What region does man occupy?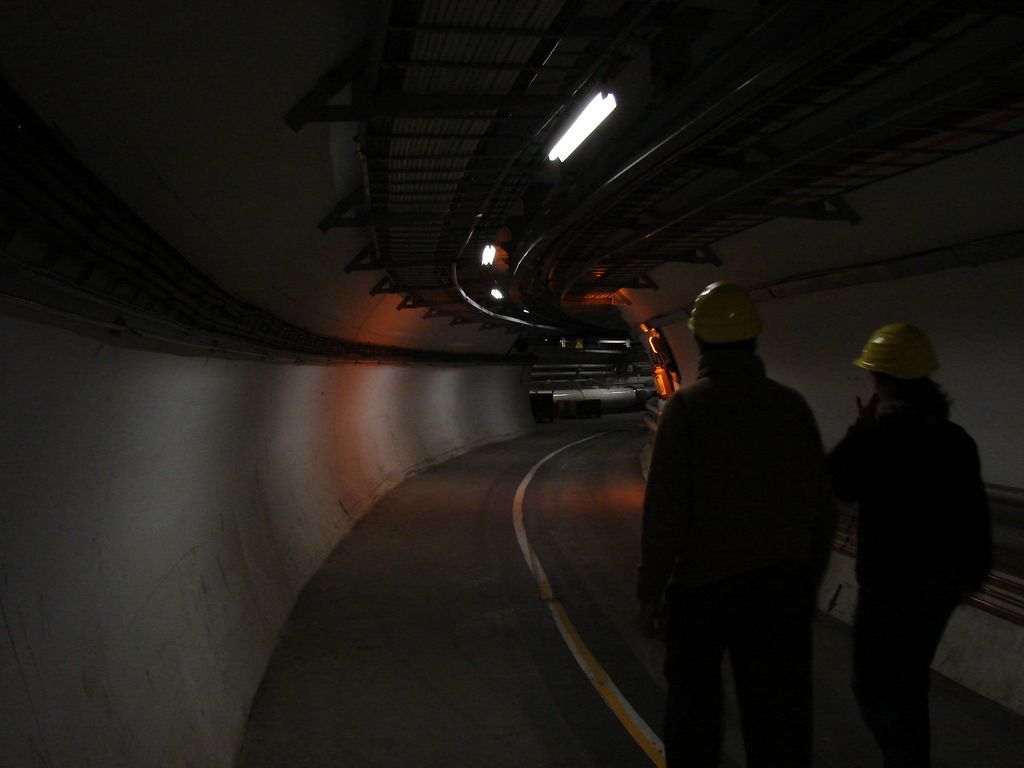
627/284/862/761.
